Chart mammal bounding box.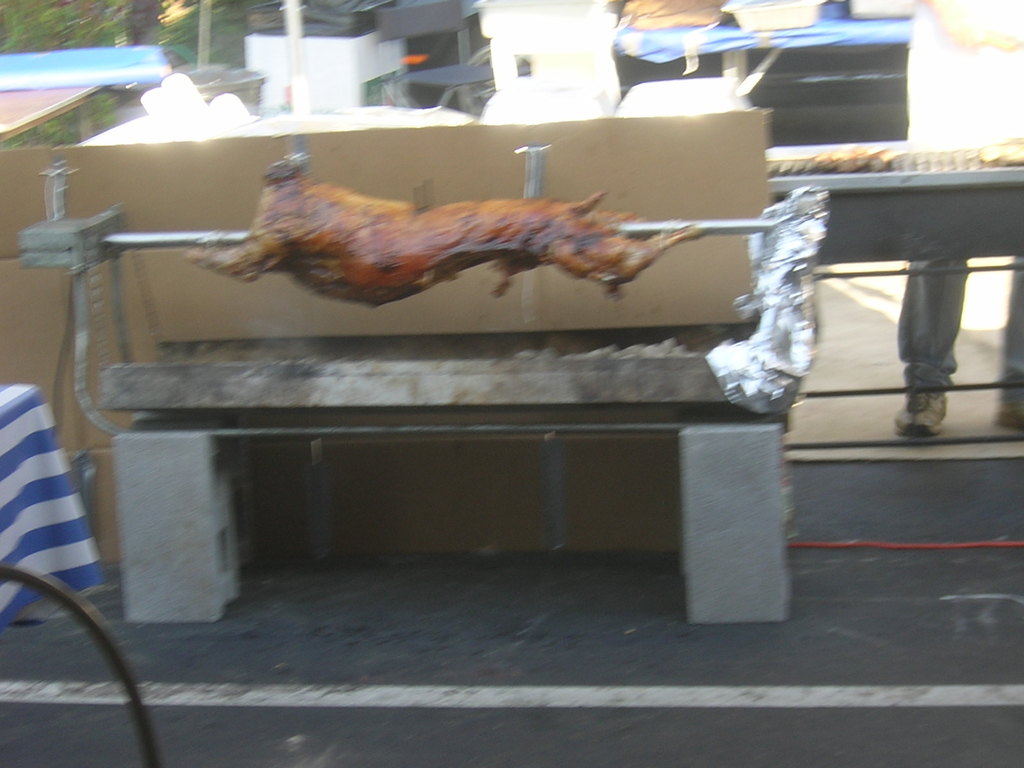
Charted: Rect(887, 259, 1023, 431).
